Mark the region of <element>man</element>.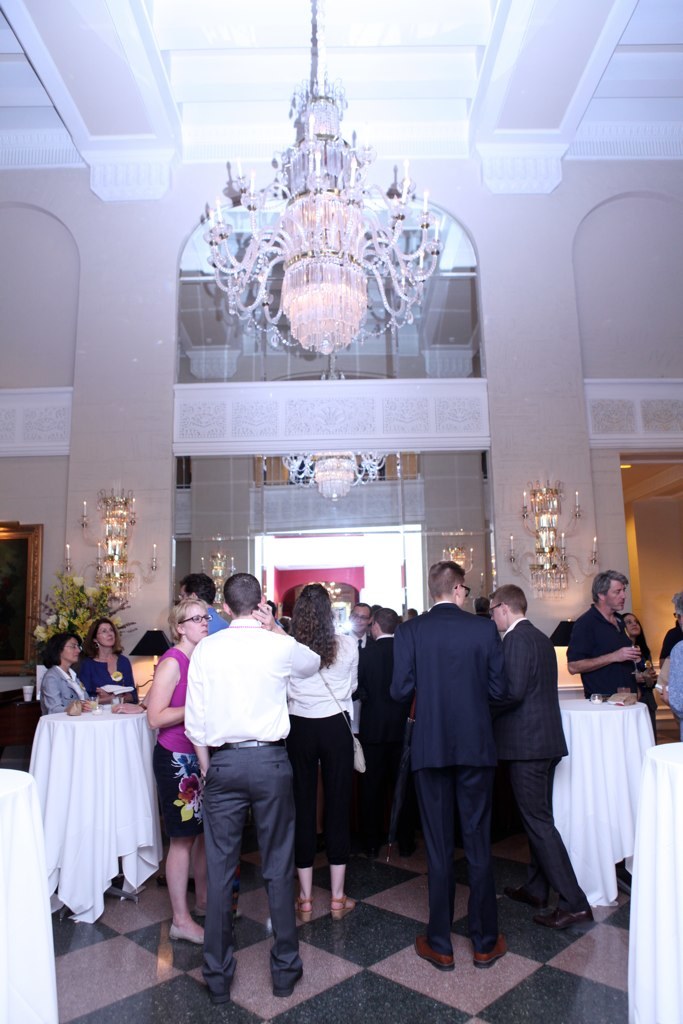
Region: {"left": 353, "top": 599, "right": 376, "bottom": 636}.
